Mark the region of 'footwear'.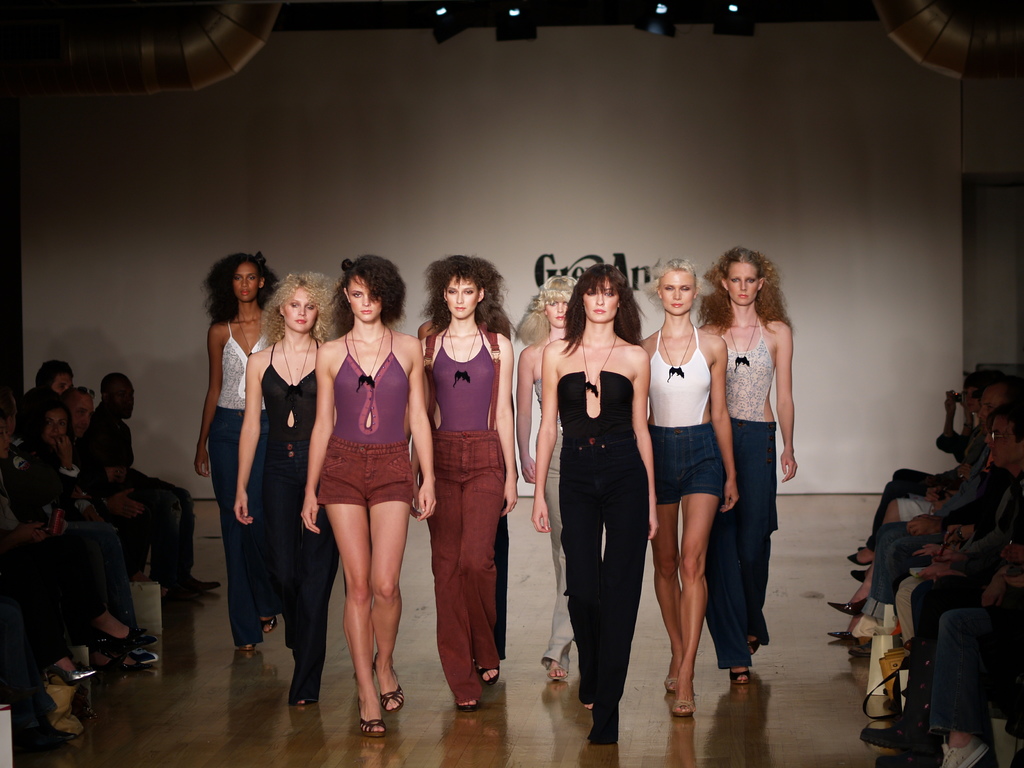
Region: [181, 574, 217, 593].
